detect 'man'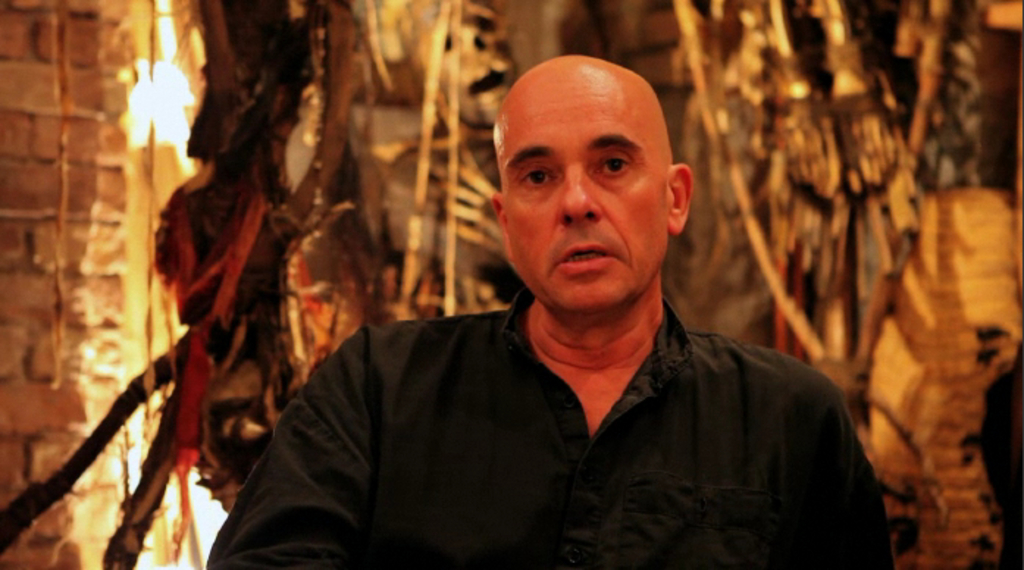
[219, 51, 899, 557]
